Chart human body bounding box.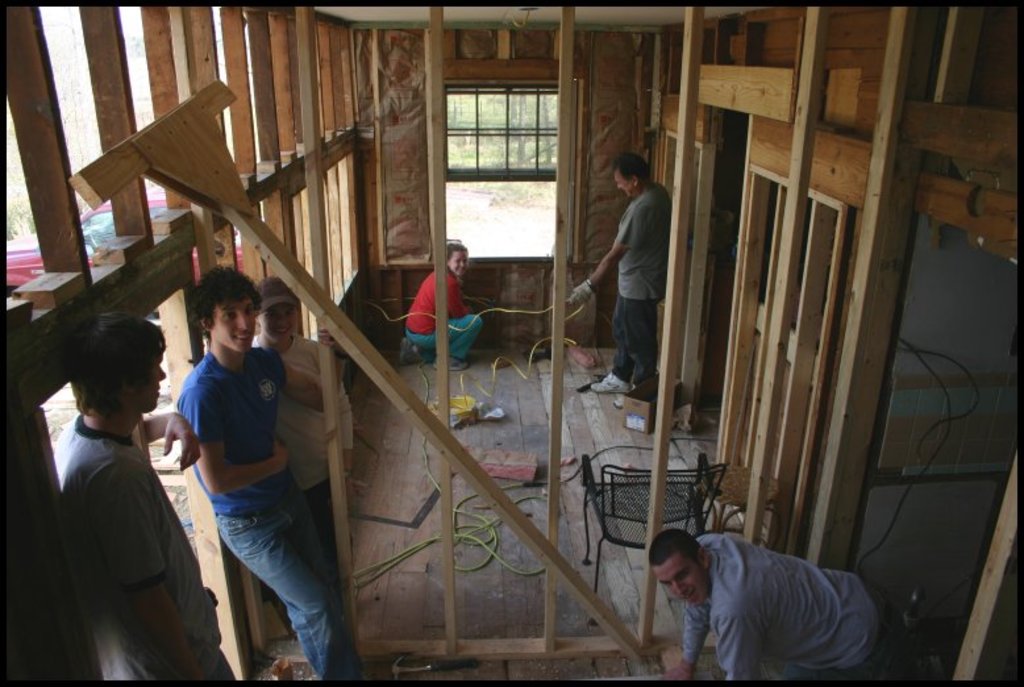
Charted: [649,524,903,669].
